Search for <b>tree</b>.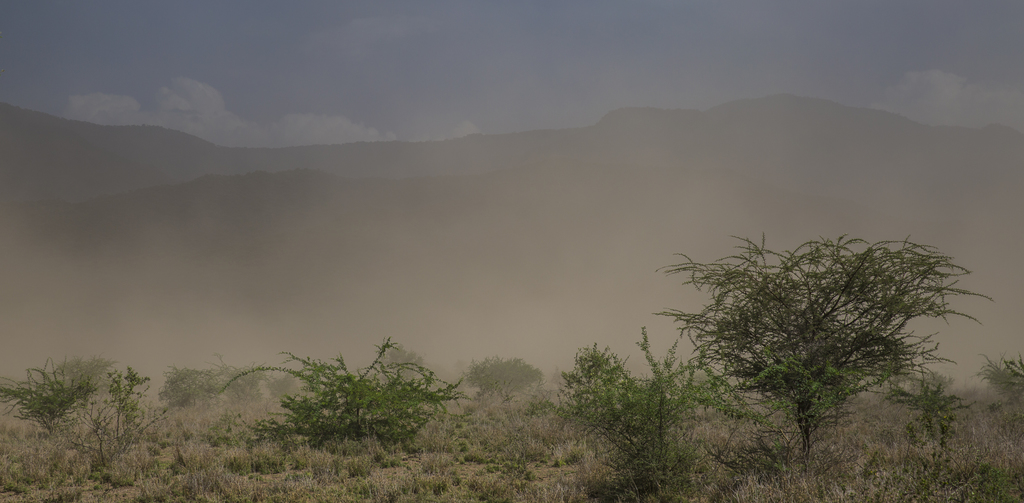
Found at 649/208/991/471.
